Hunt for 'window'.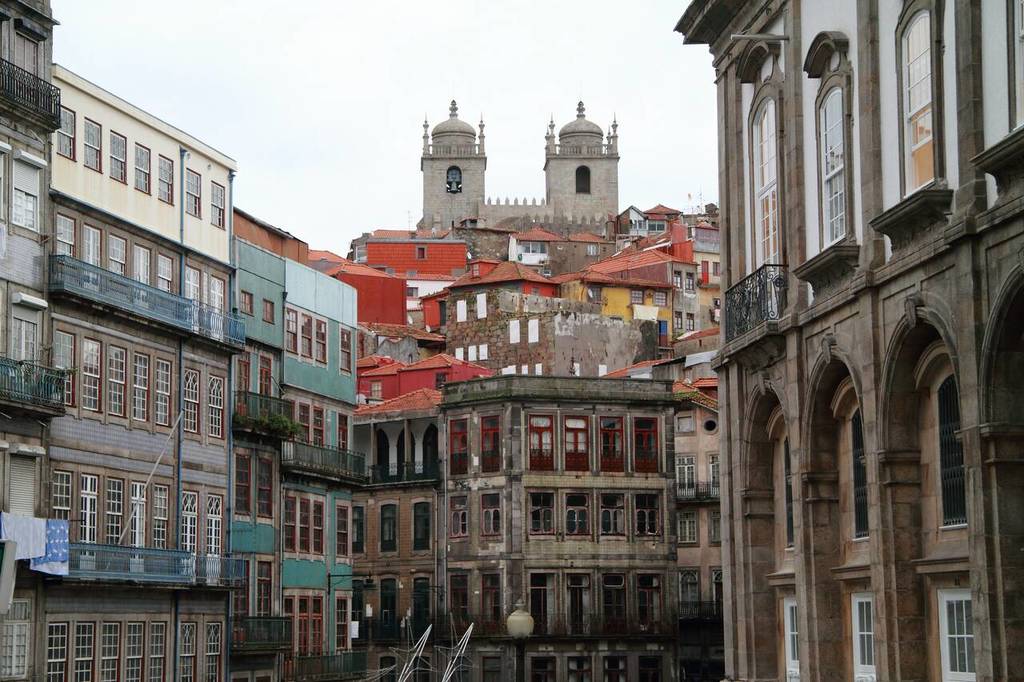
Hunted down at x1=774 y1=405 x2=796 y2=549.
